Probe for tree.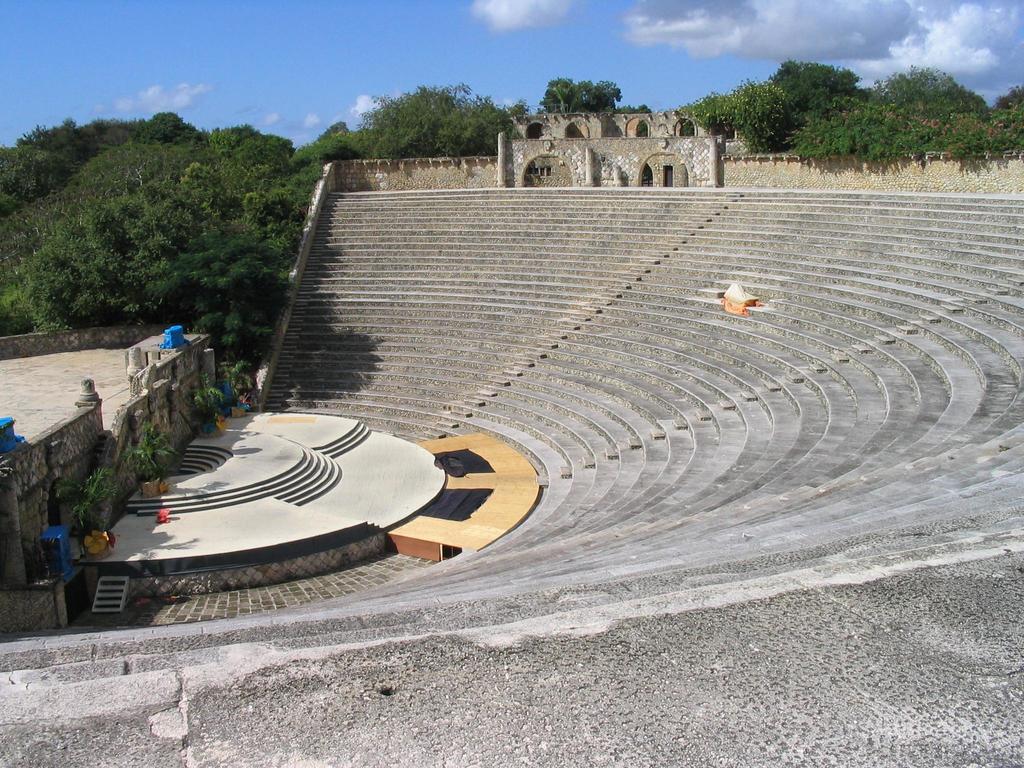
Probe result: box(1002, 87, 1023, 103).
